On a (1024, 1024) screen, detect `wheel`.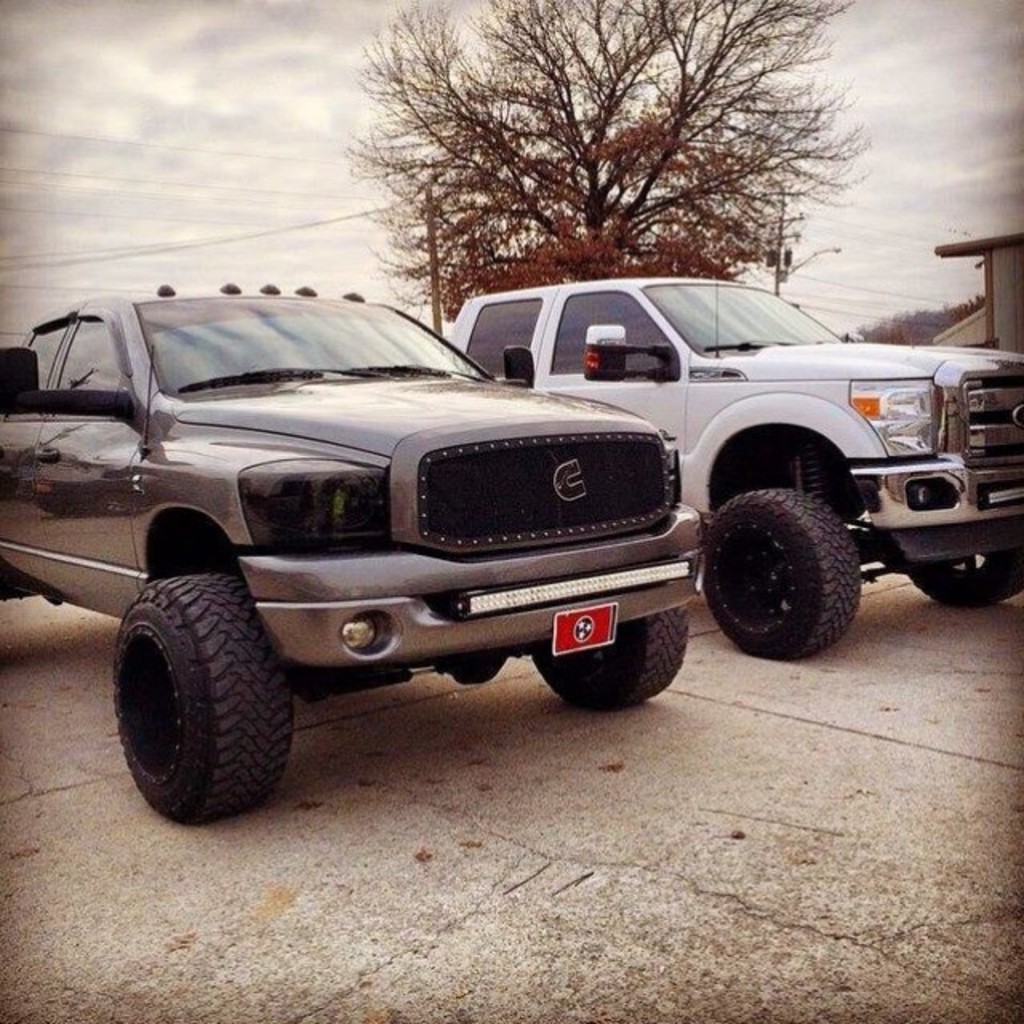
99 530 304 829.
